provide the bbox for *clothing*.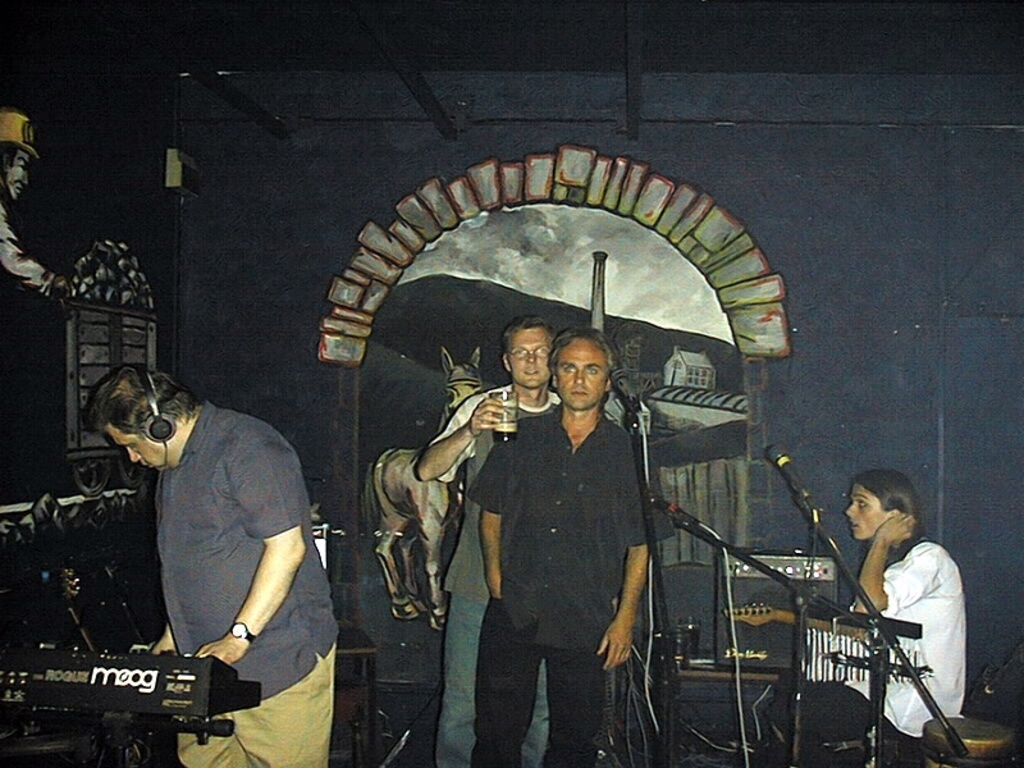
{"x1": 769, "y1": 535, "x2": 969, "y2": 750}.
